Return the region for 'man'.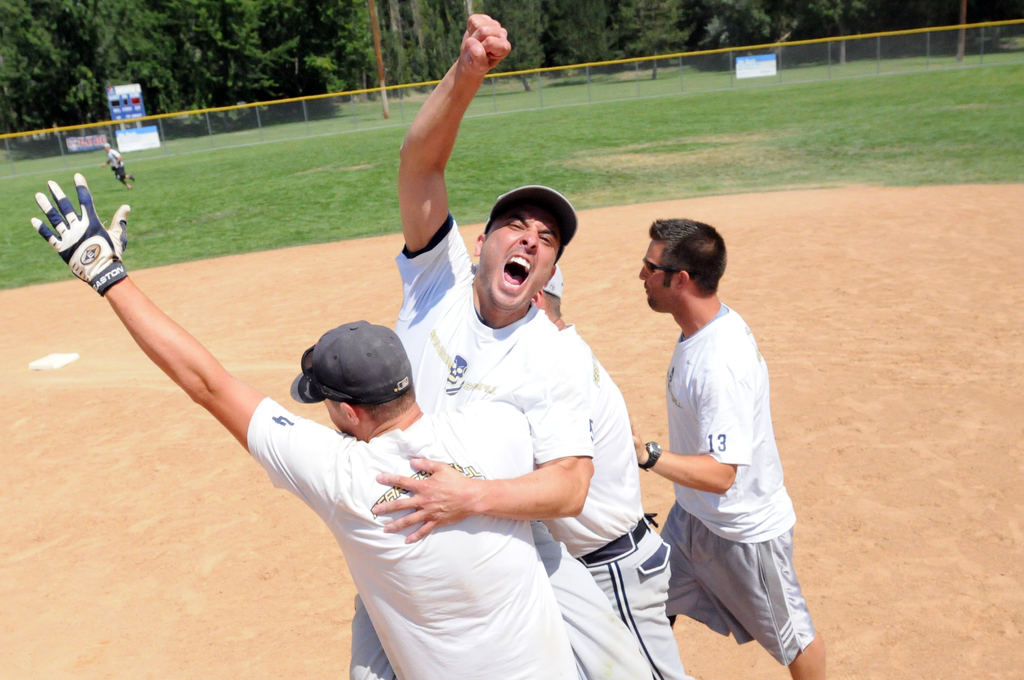
<region>467, 255, 690, 679</region>.
